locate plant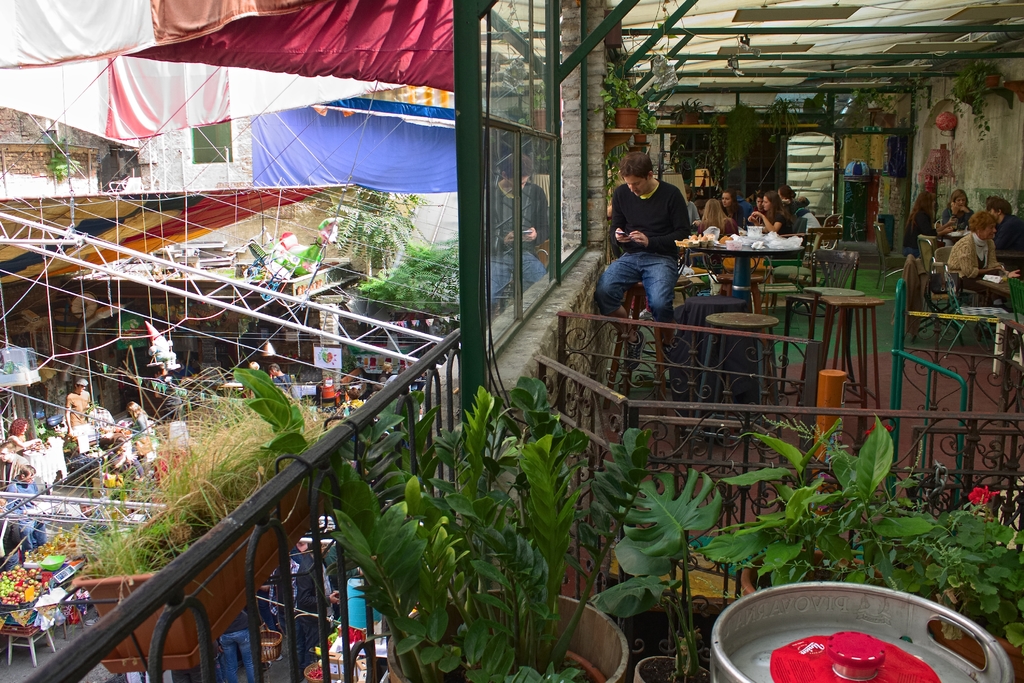
299:337:657:670
